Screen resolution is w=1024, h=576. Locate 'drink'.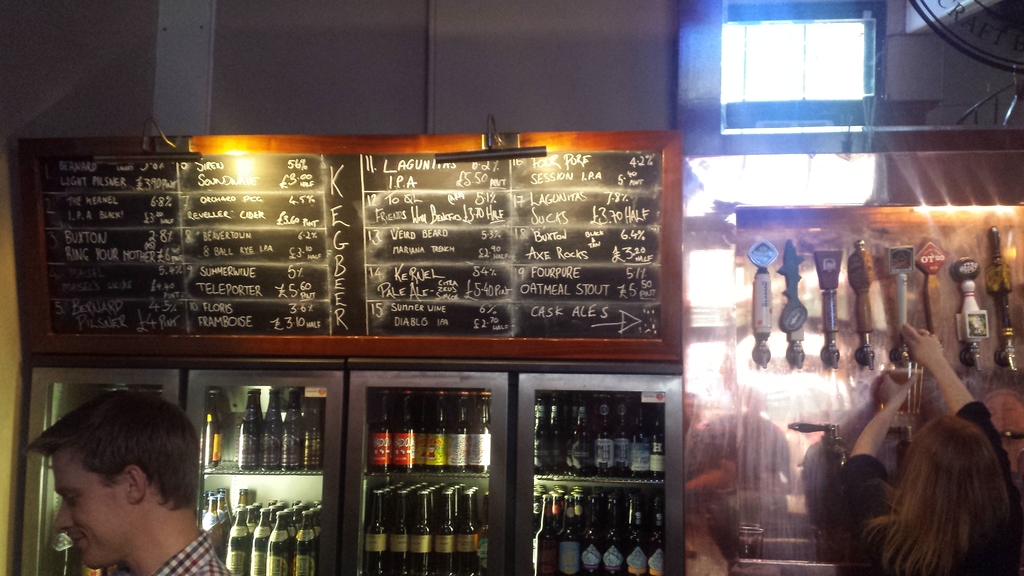
x1=192, y1=387, x2=225, y2=470.
